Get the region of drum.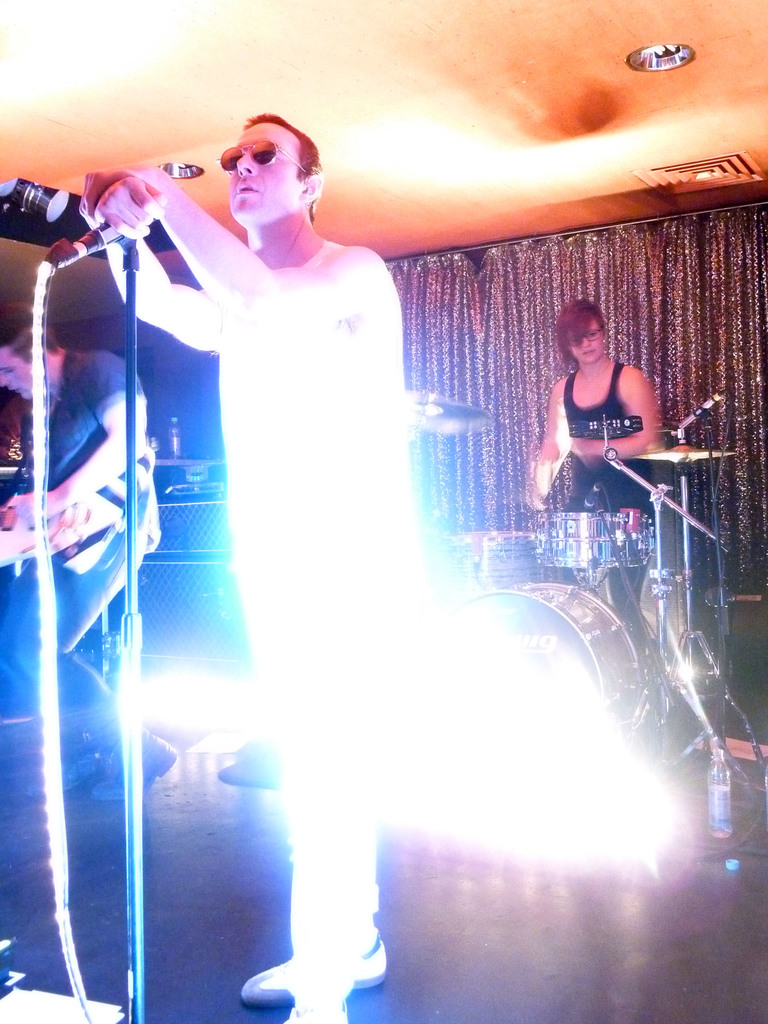
bbox=[434, 526, 542, 589].
